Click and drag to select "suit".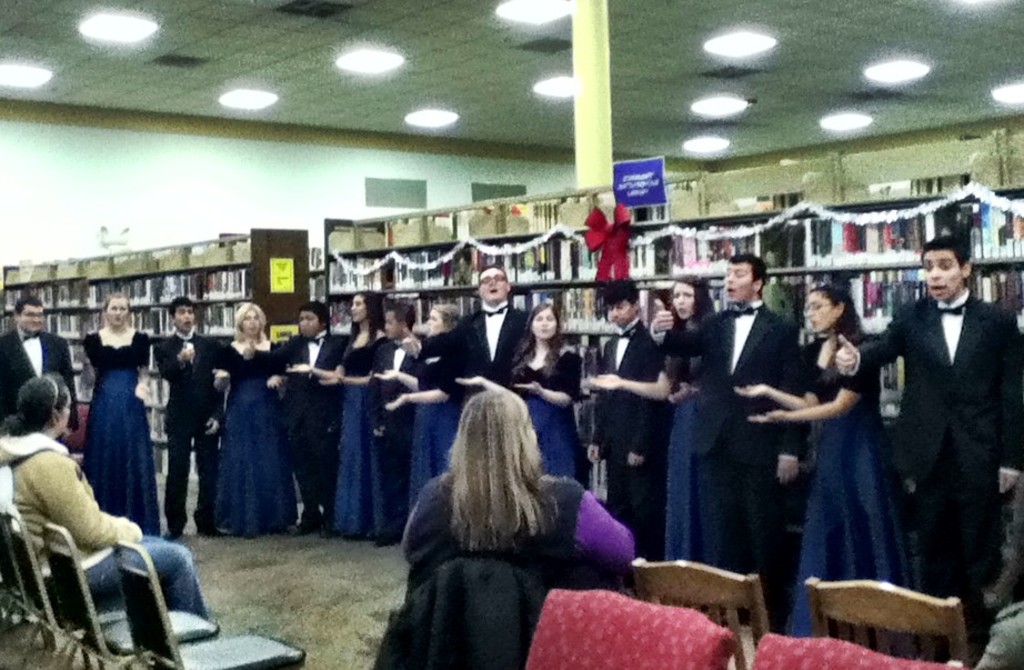
Selection: [left=370, top=330, right=426, bottom=530].
